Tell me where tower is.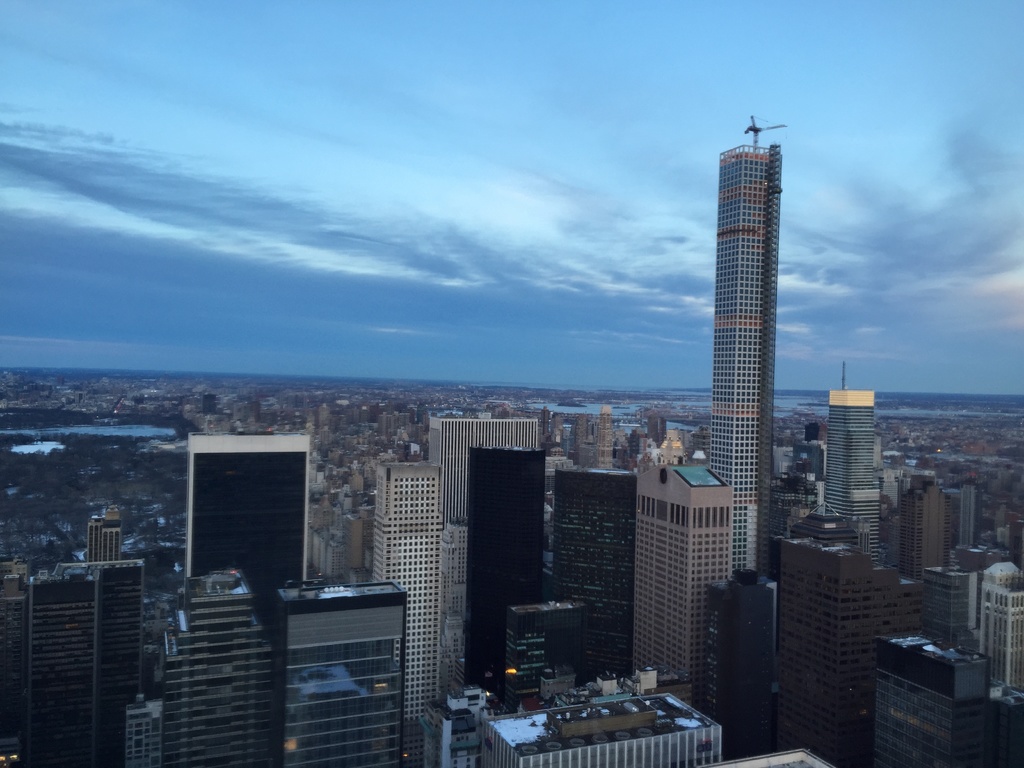
tower is at (left=425, top=414, right=545, bottom=709).
